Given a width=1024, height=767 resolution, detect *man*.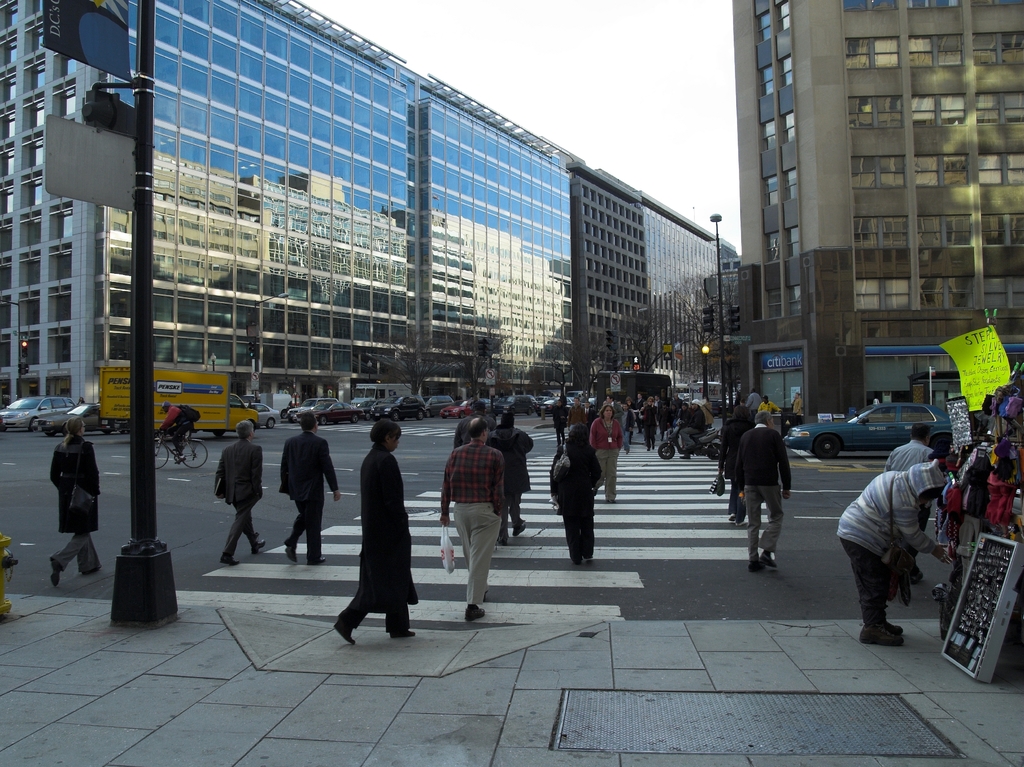
Rect(554, 398, 568, 452).
